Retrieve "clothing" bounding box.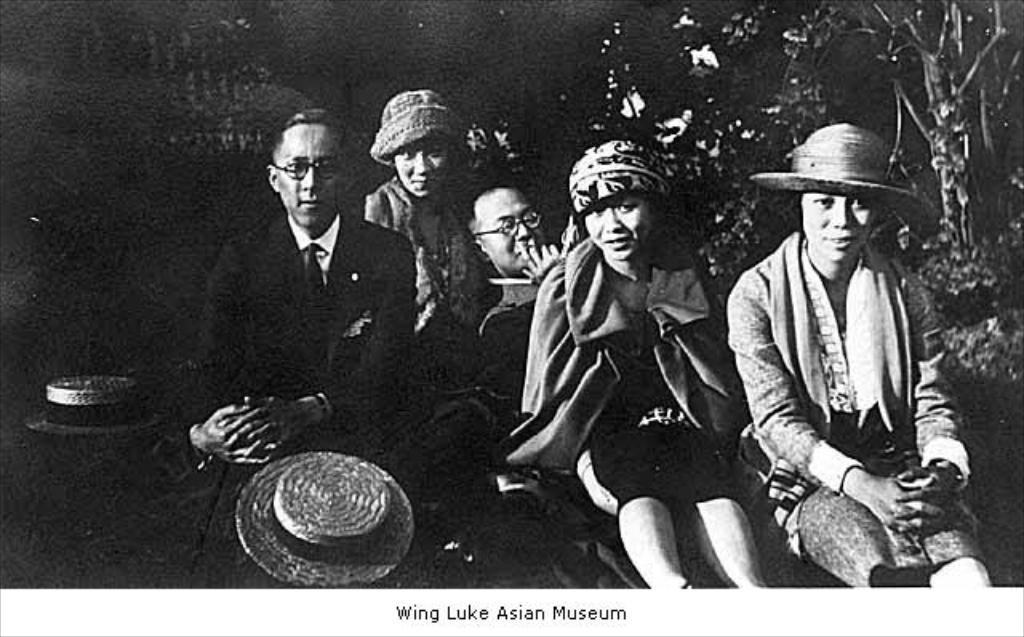
Bounding box: [725, 229, 990, 592].
